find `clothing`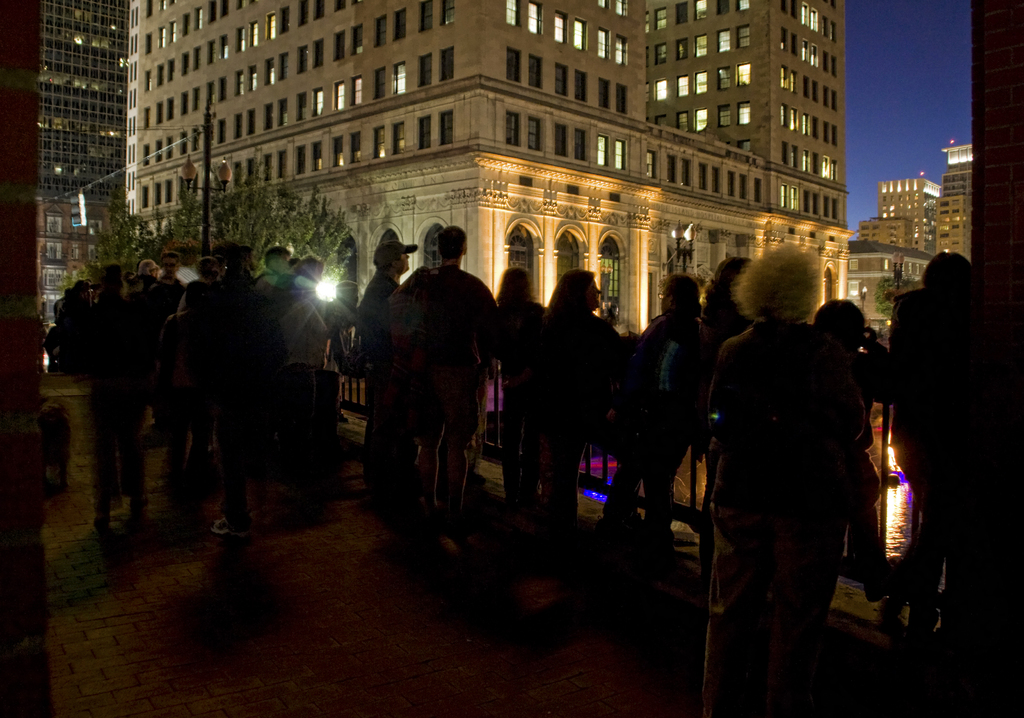
701 249 899 709
